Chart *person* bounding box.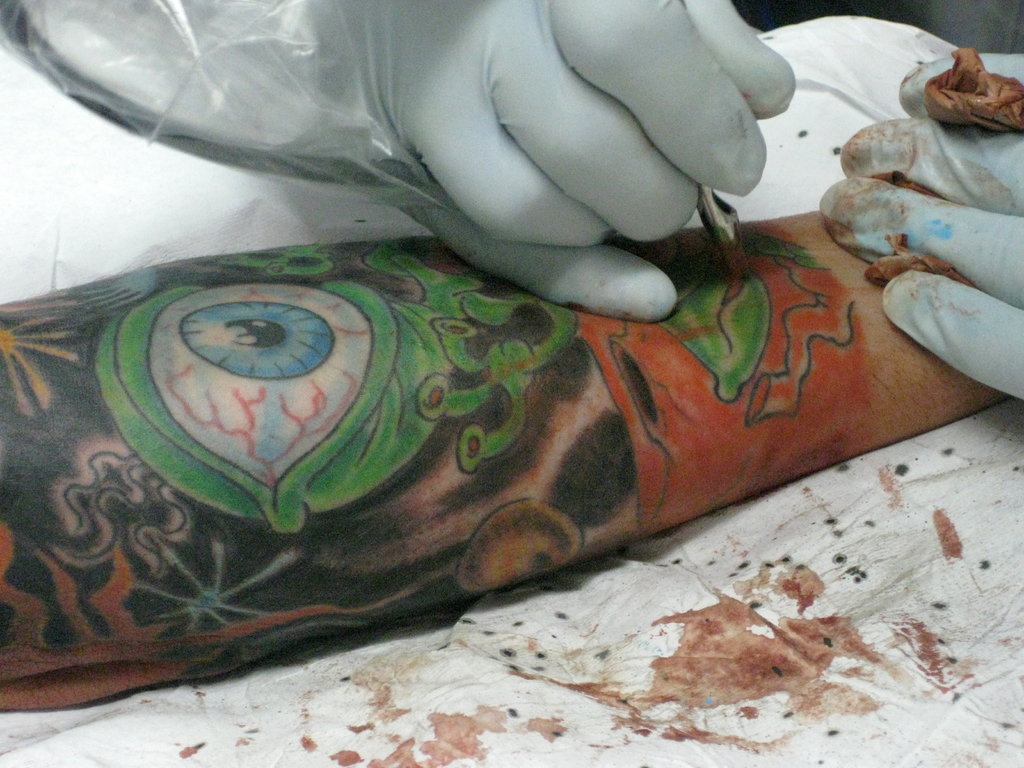
Charted: (821, 51, 1023, 400).
